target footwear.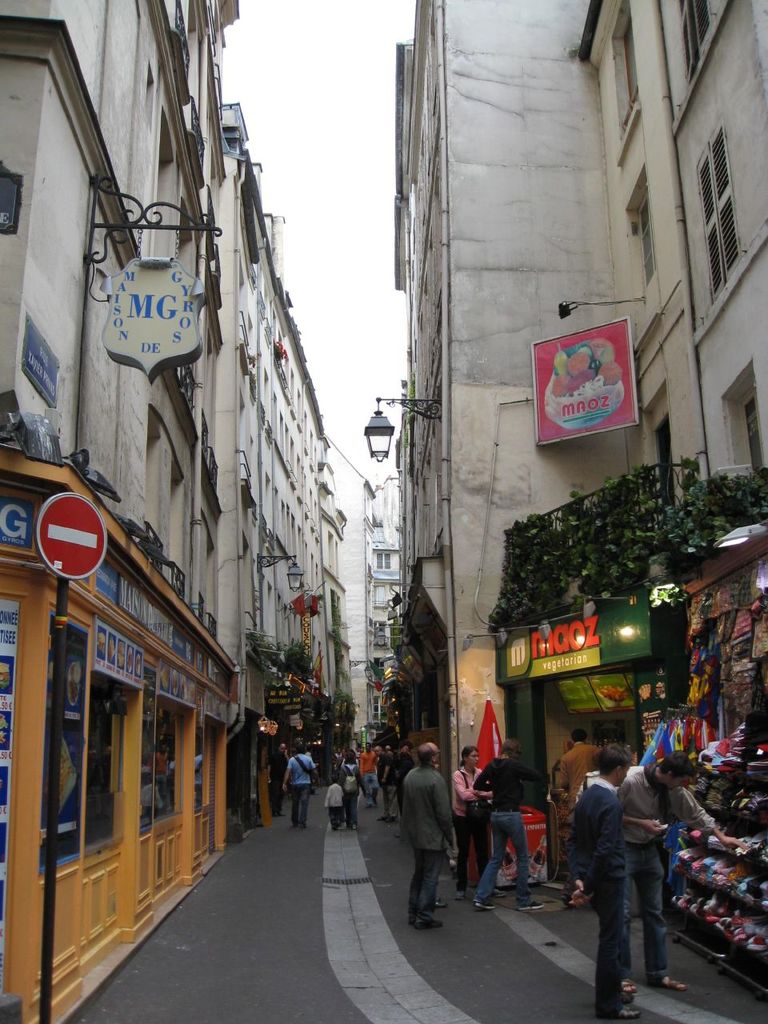
Target region: {"x1": 622, "y1": 978, "x2": 639, "y2": 996}.
